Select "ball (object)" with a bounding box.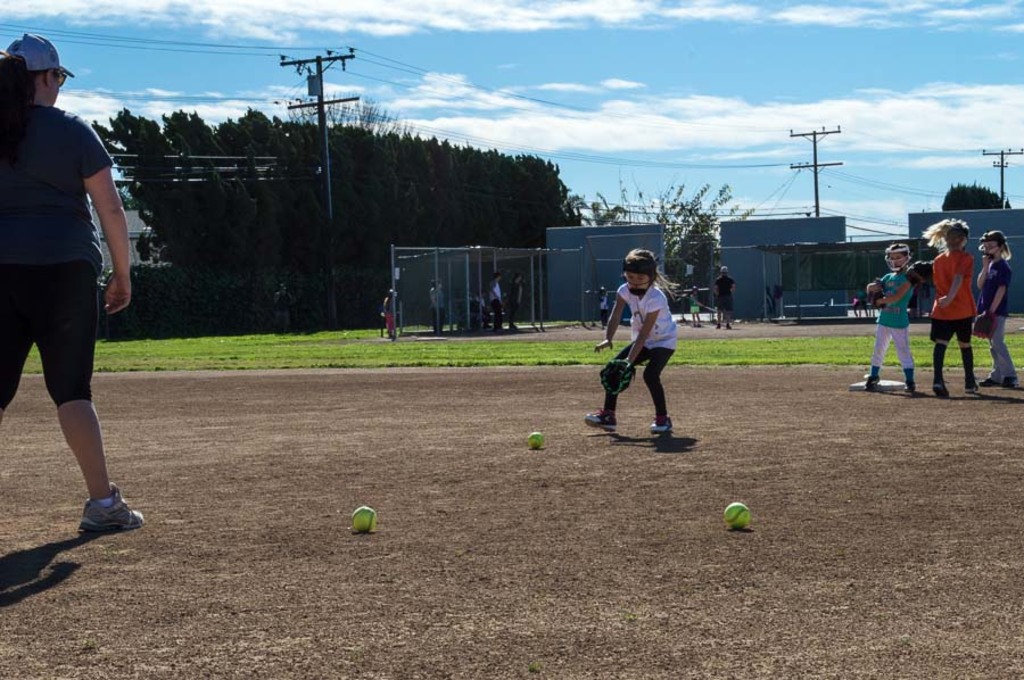
522/432/542/448.
